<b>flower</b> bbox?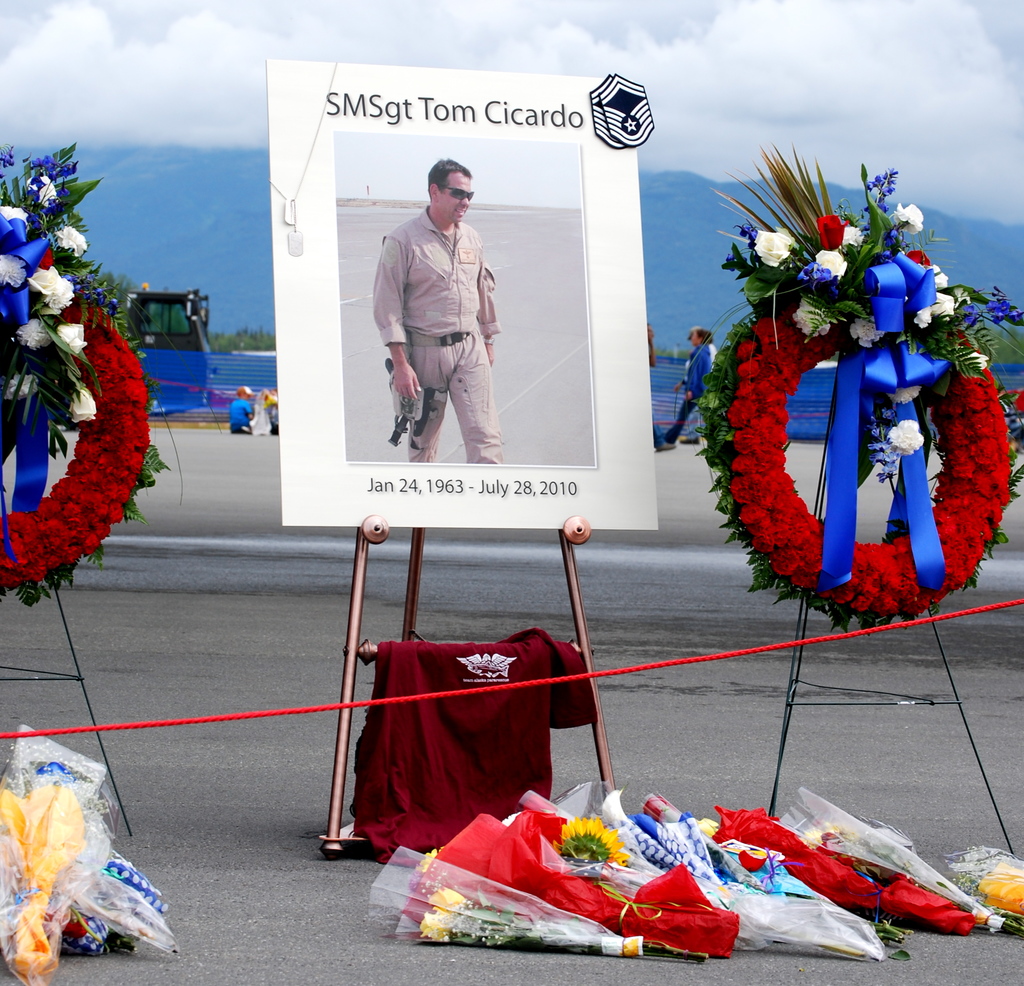
crop(886, 421, 922, 461)
